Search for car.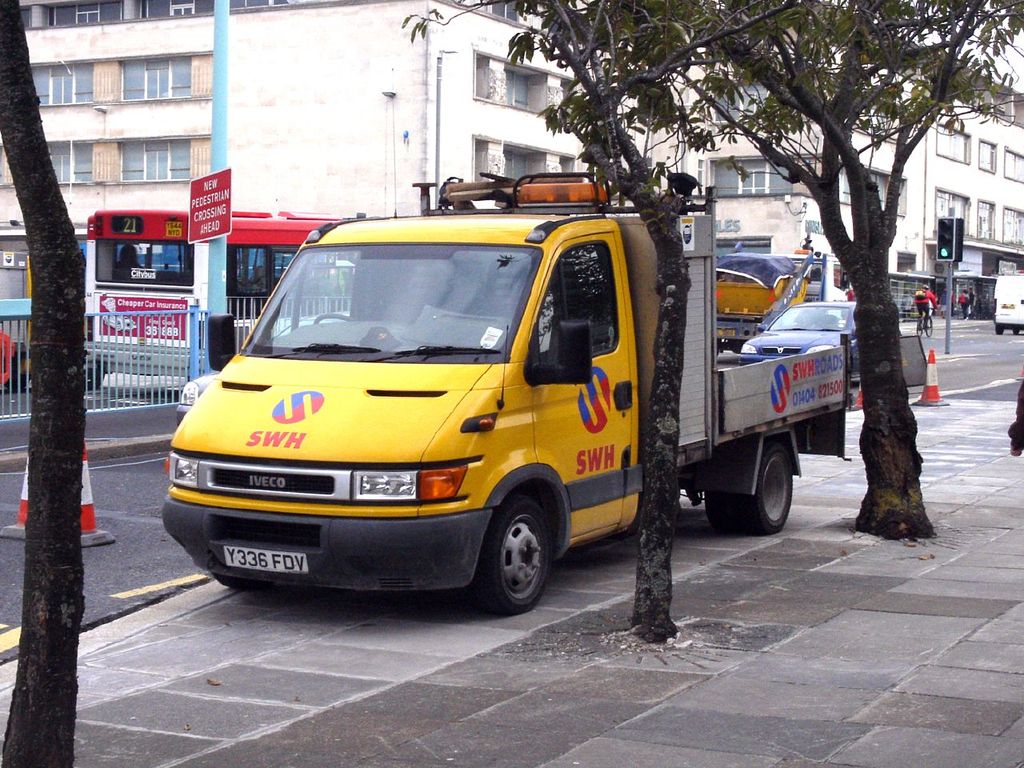
Found at region(738, 295, 859, 364).
